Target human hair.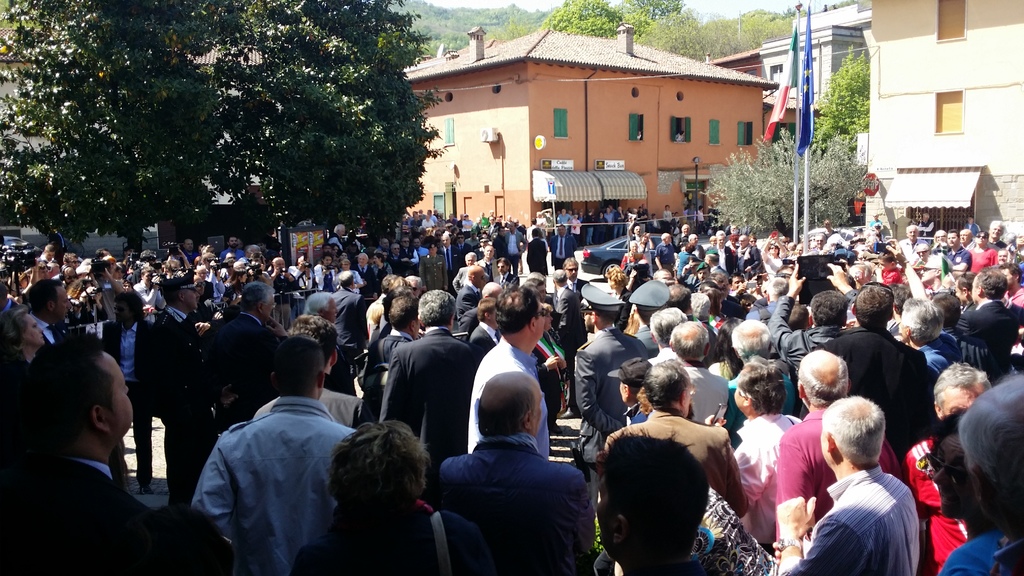
Target region: <bbox>260, 332, 327, 399</bbox>.
